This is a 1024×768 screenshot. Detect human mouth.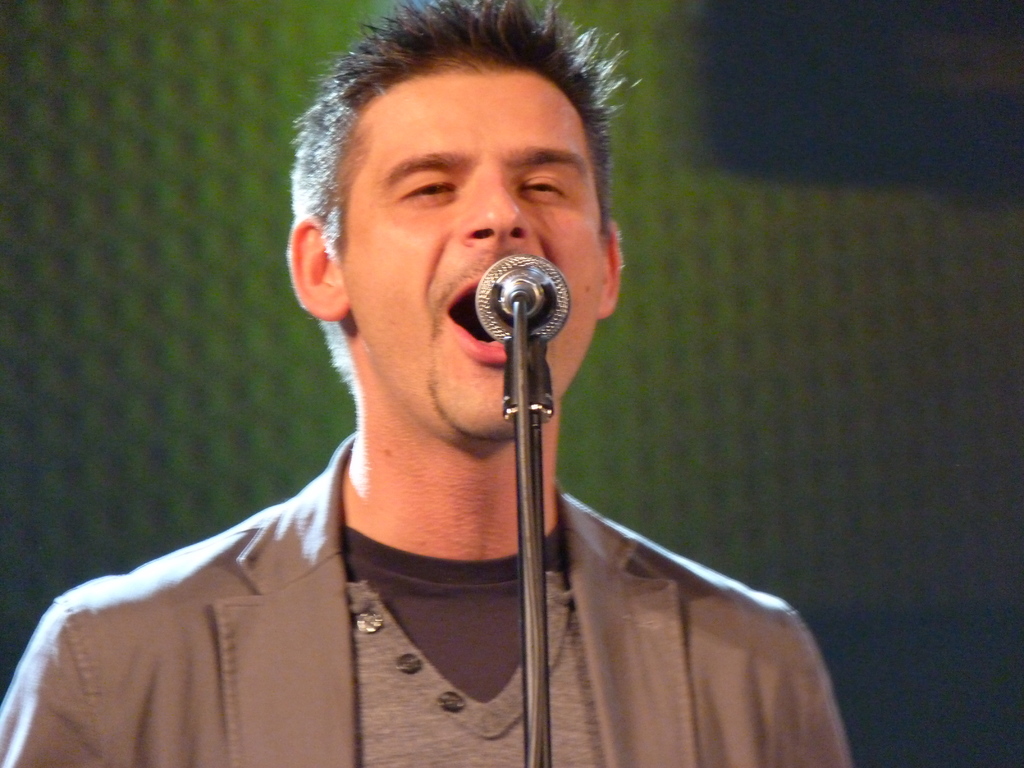
(447,275,506,364).
